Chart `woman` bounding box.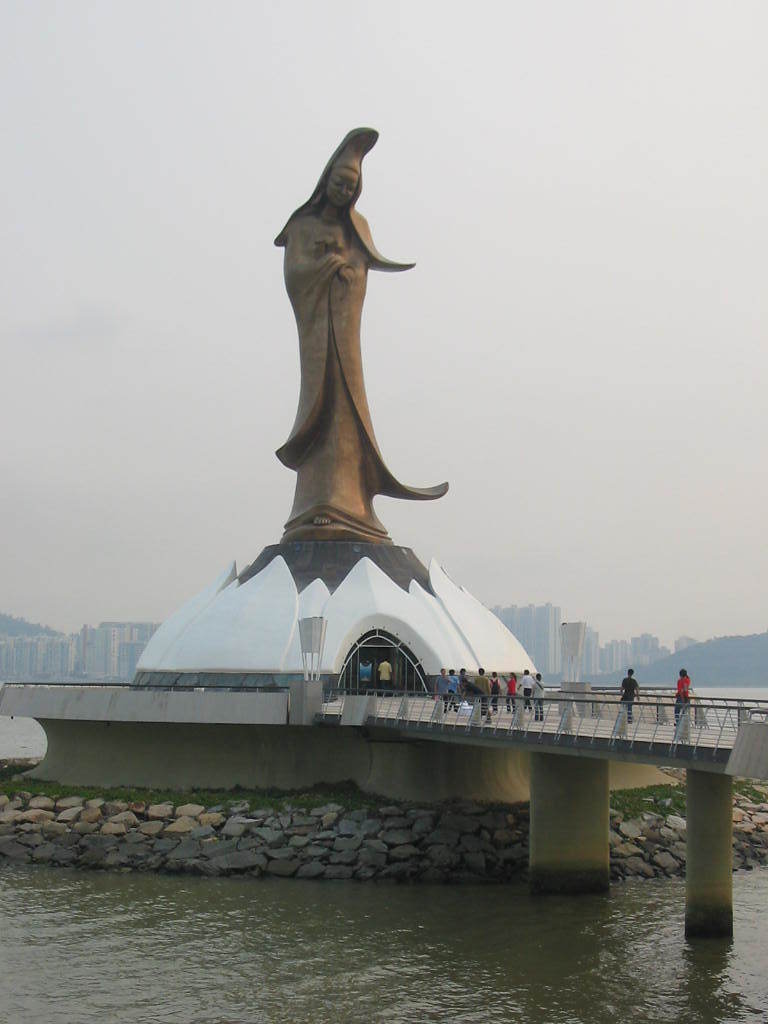
Charted: box(272, 128, 456, 533).
